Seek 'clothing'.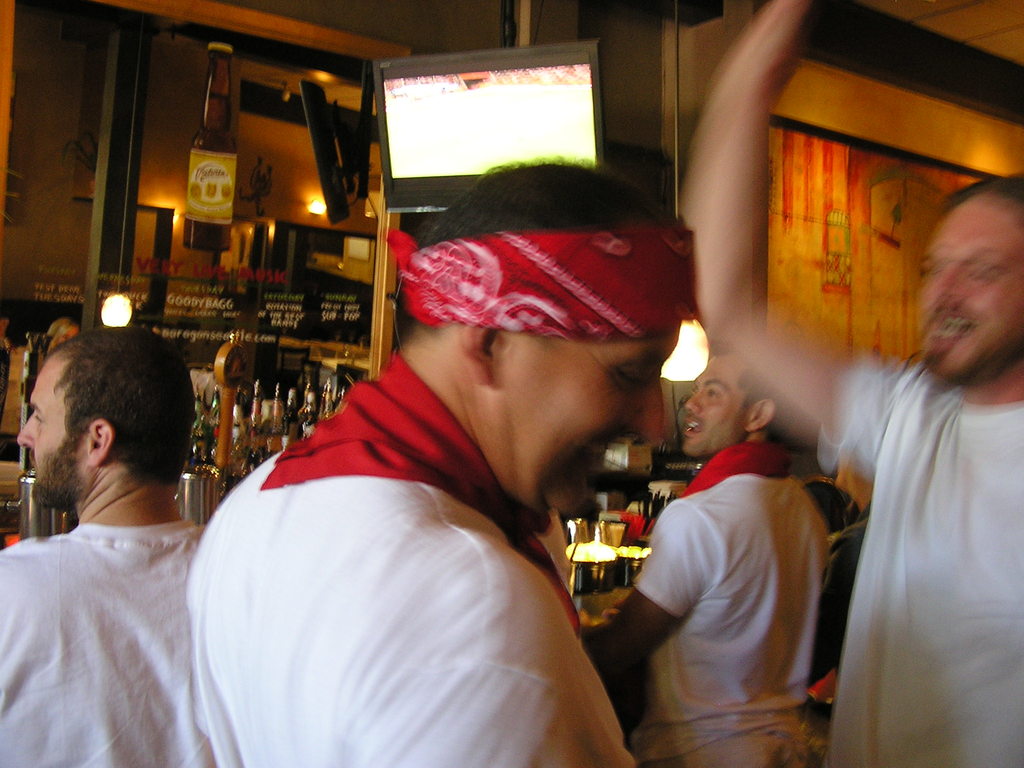
(187,355,627,767).
